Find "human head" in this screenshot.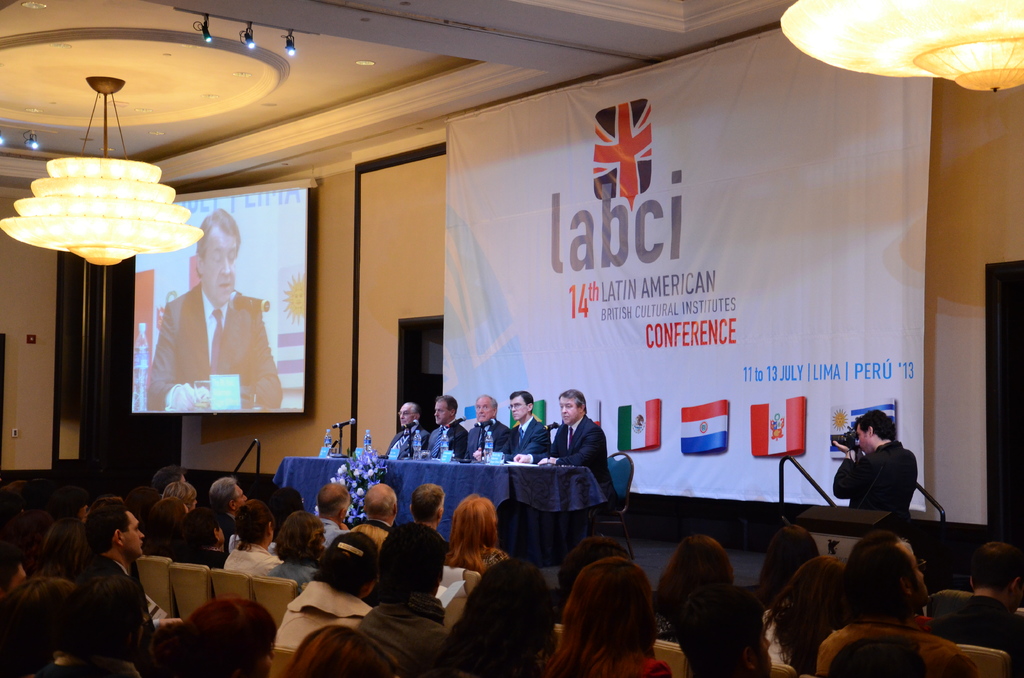
The bounding box for "human head" is crop(190, 205, 238, 300).
